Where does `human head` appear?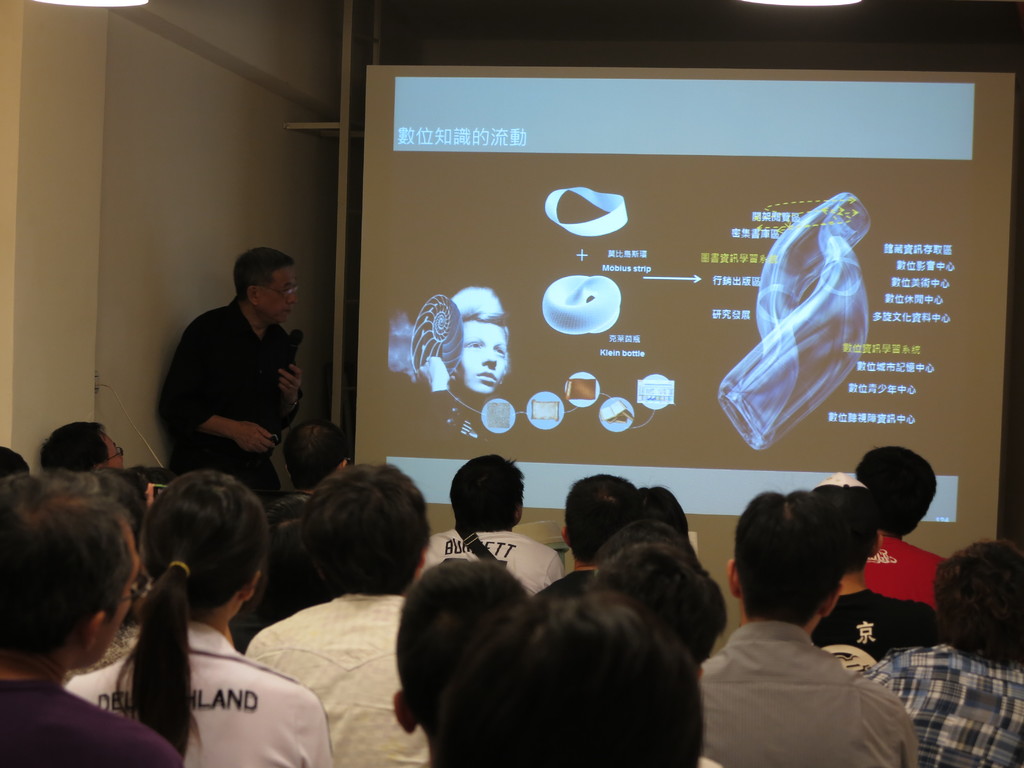
Appears at Rect(431, 593, 703, 767).
